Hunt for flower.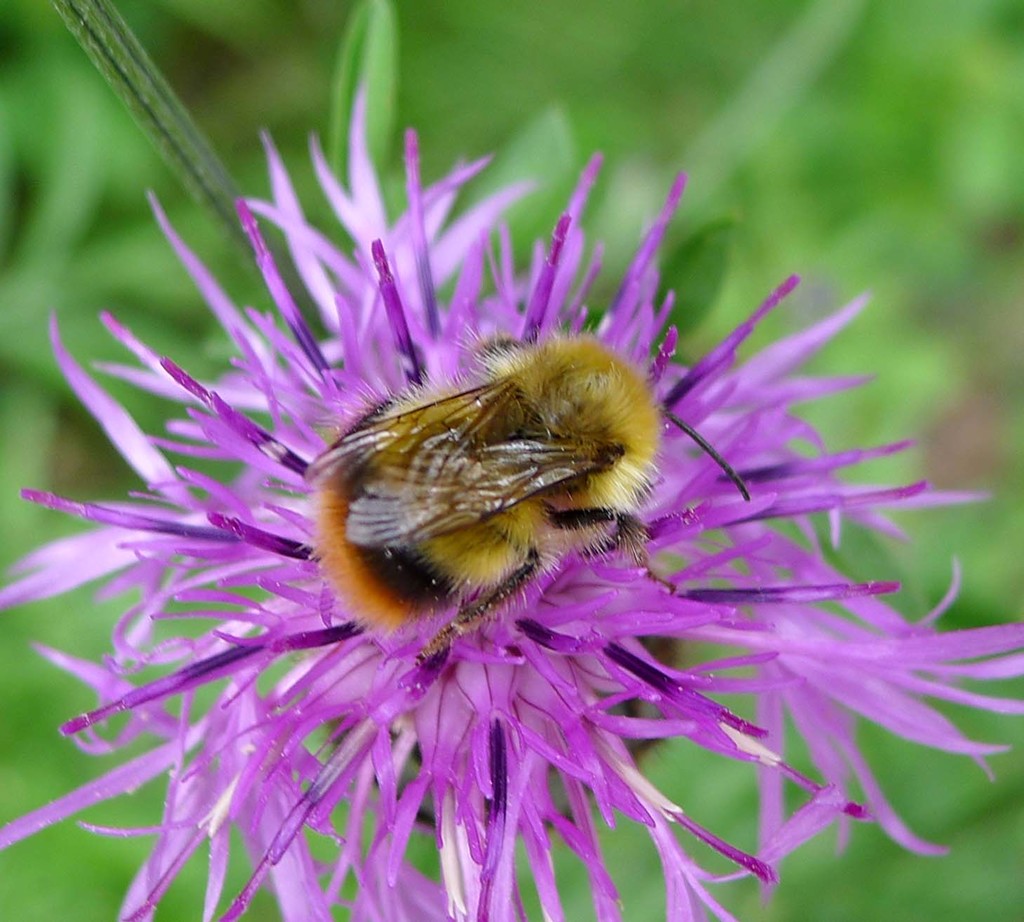
Hunted down at (x1=8, y1=113, x2=921, y2=918).
